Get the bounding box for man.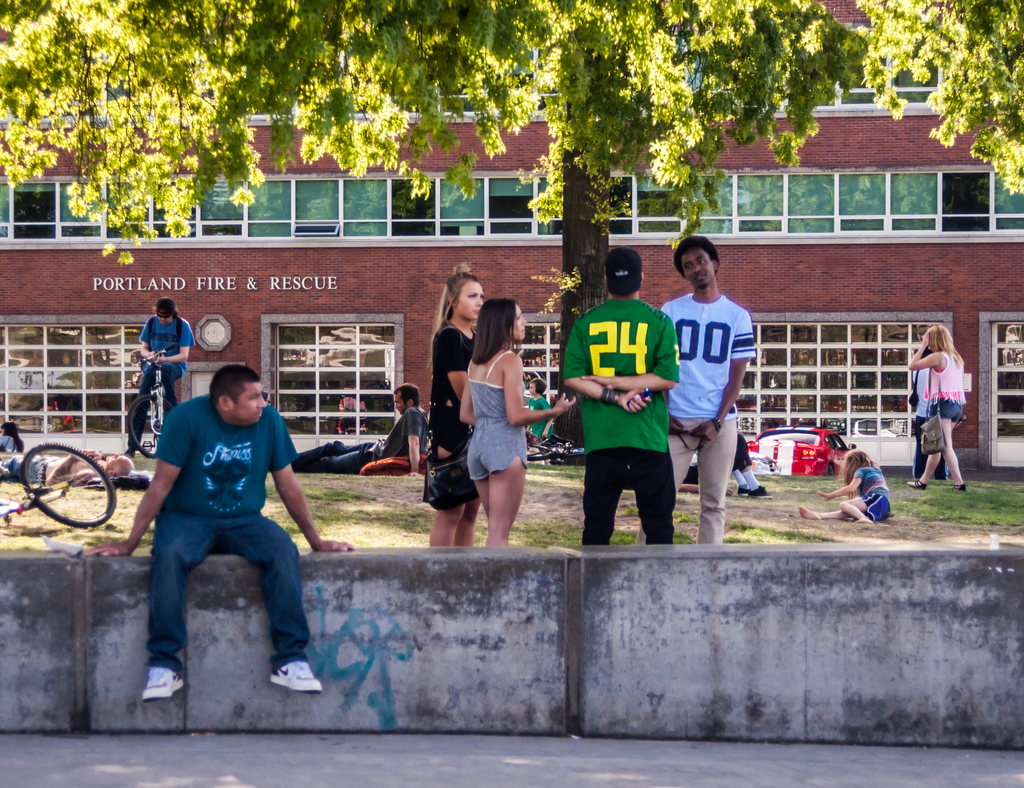
region(126, 299, 198, 459).
